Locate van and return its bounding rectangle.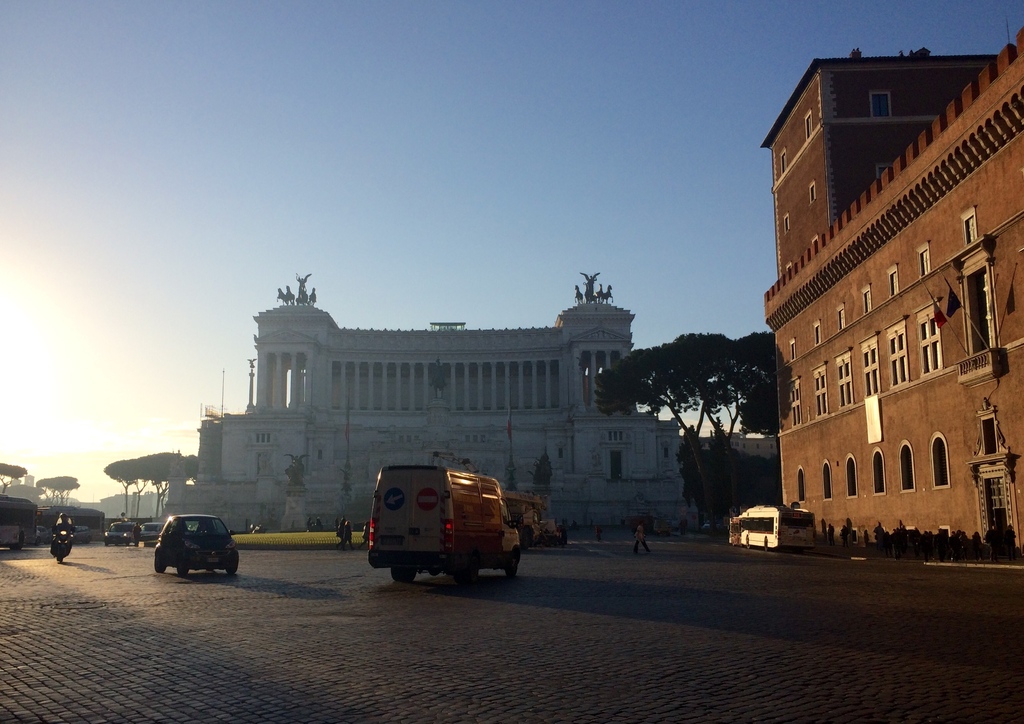
<box>366,460,524,594</box>.
